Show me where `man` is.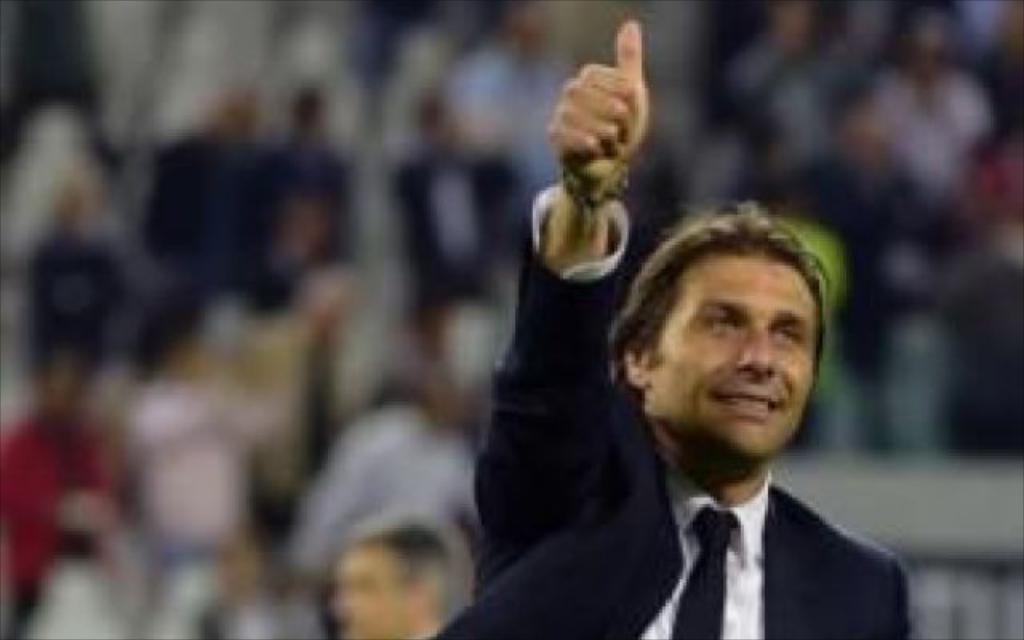
`man` is at BBox(429, 22, 914, 638).
